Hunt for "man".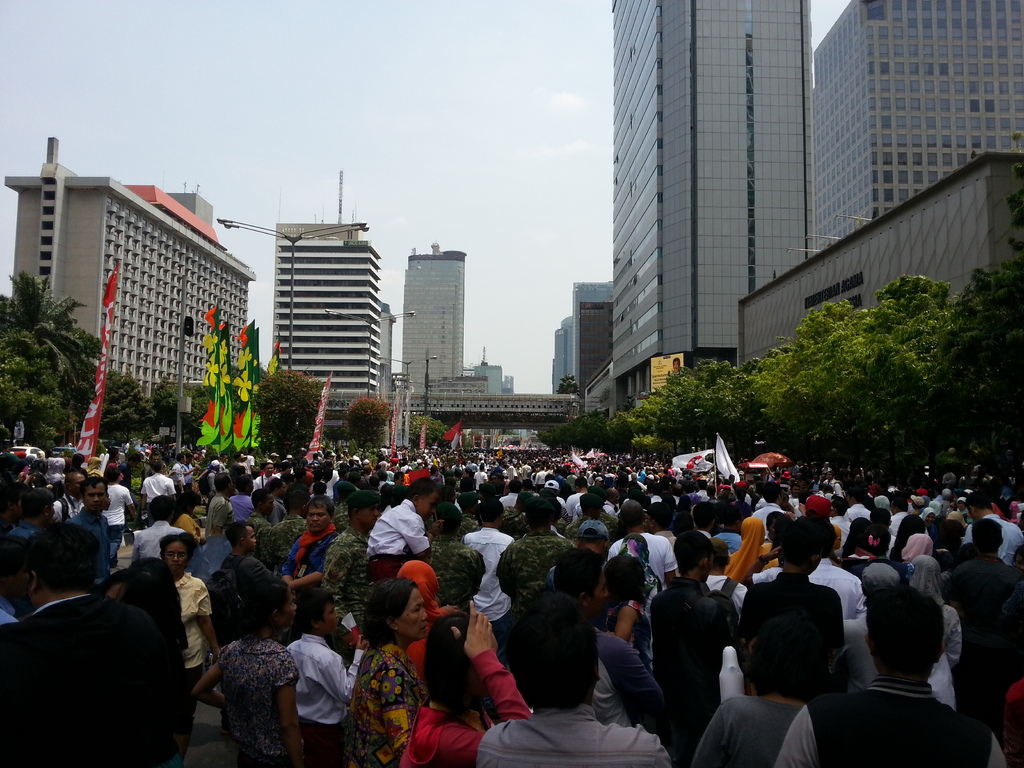
Hunted down at locate(773, 588, 1010, 767).
